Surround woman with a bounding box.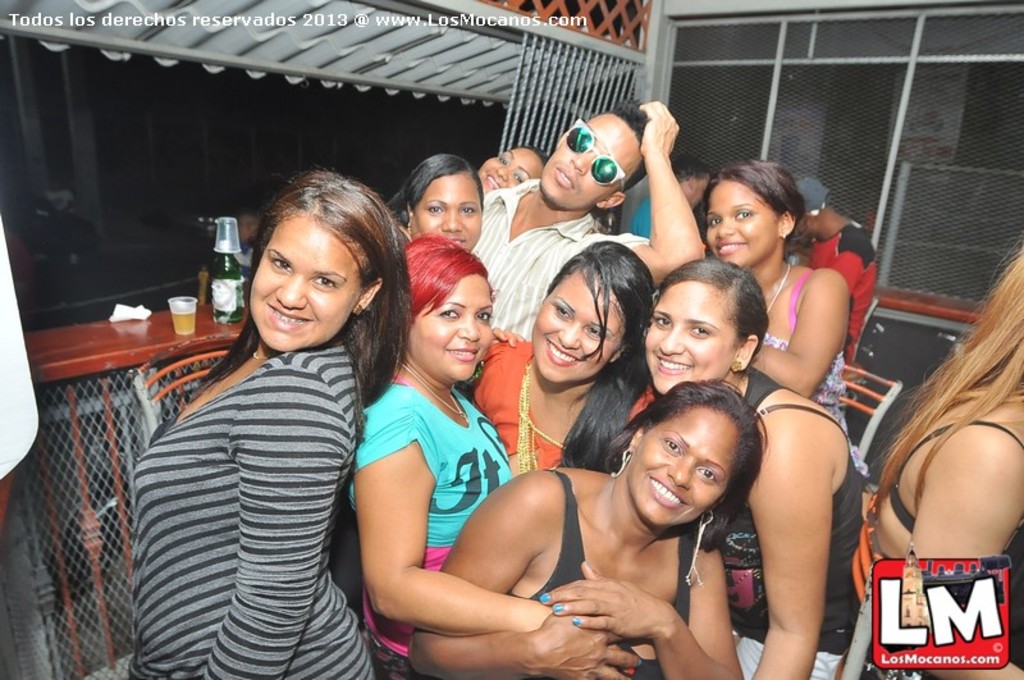
l=870, t=247, r=1023, b=679.
